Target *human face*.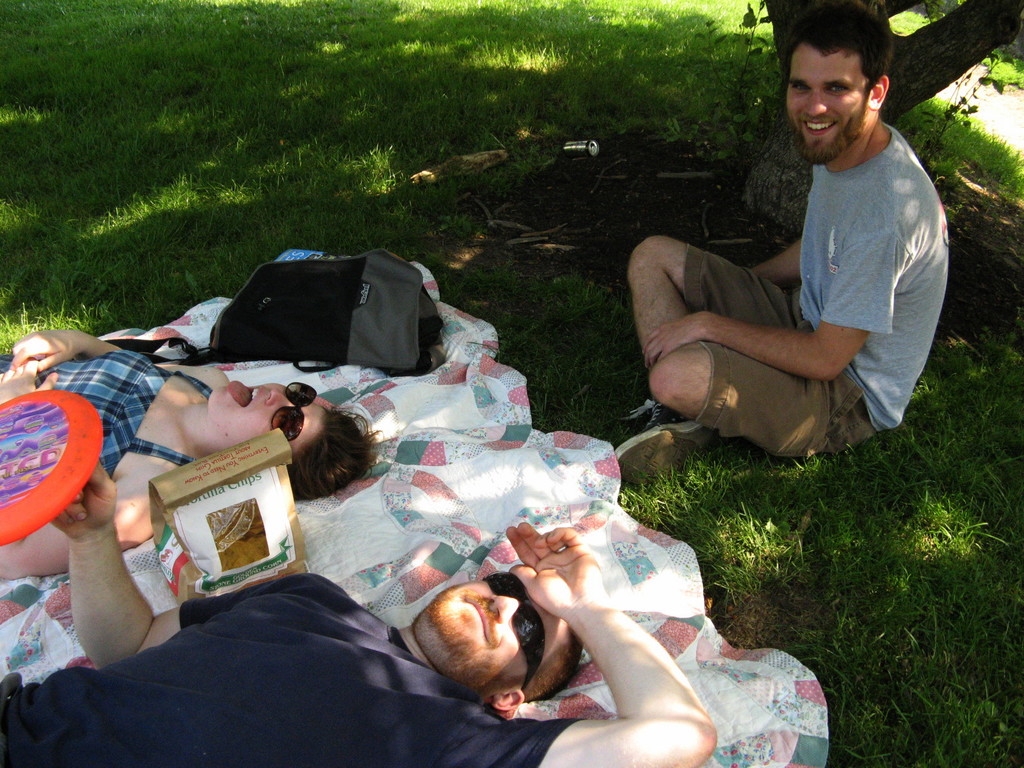
Target region: detection(432, 579, 563, 685).
